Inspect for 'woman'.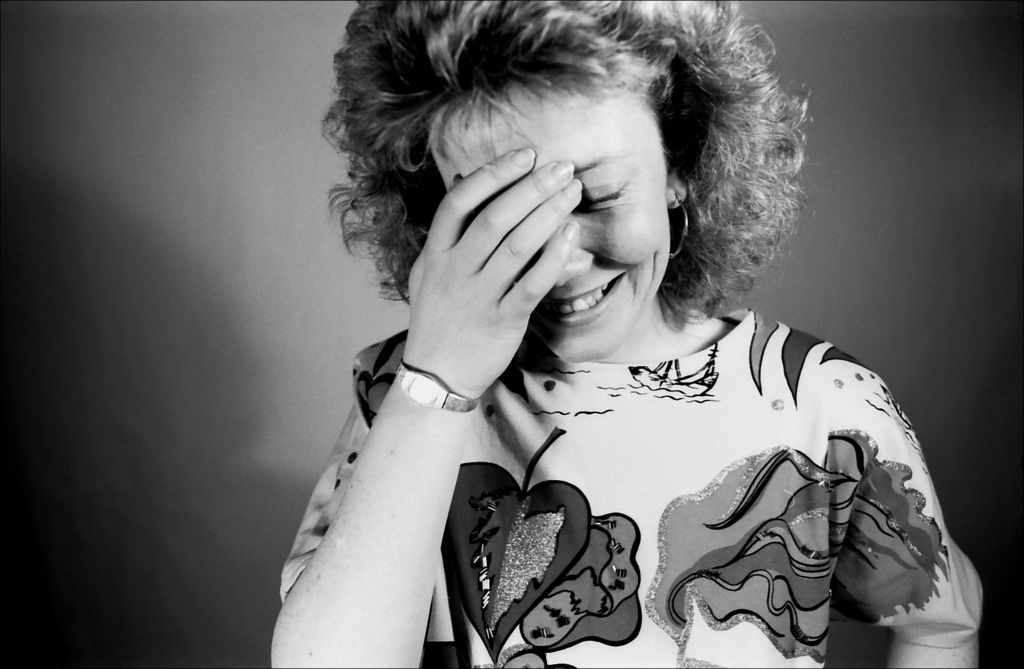
Inspection: <bbox>271, 15, 903, 665</bbox>.
